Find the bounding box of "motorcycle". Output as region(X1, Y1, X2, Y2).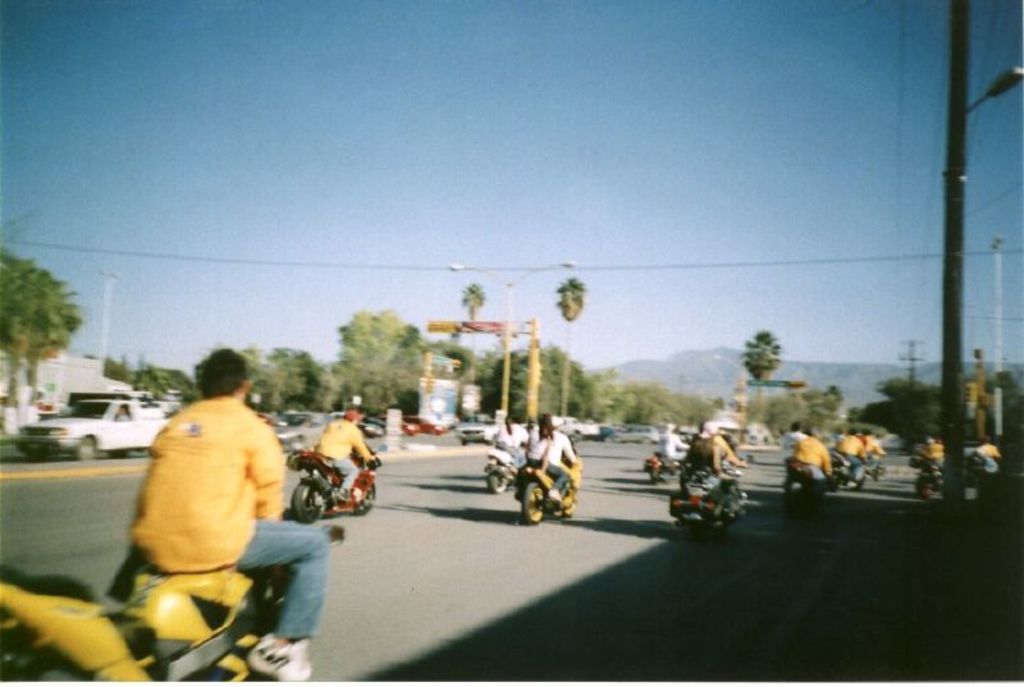
region(643, 448, 678, 487).
